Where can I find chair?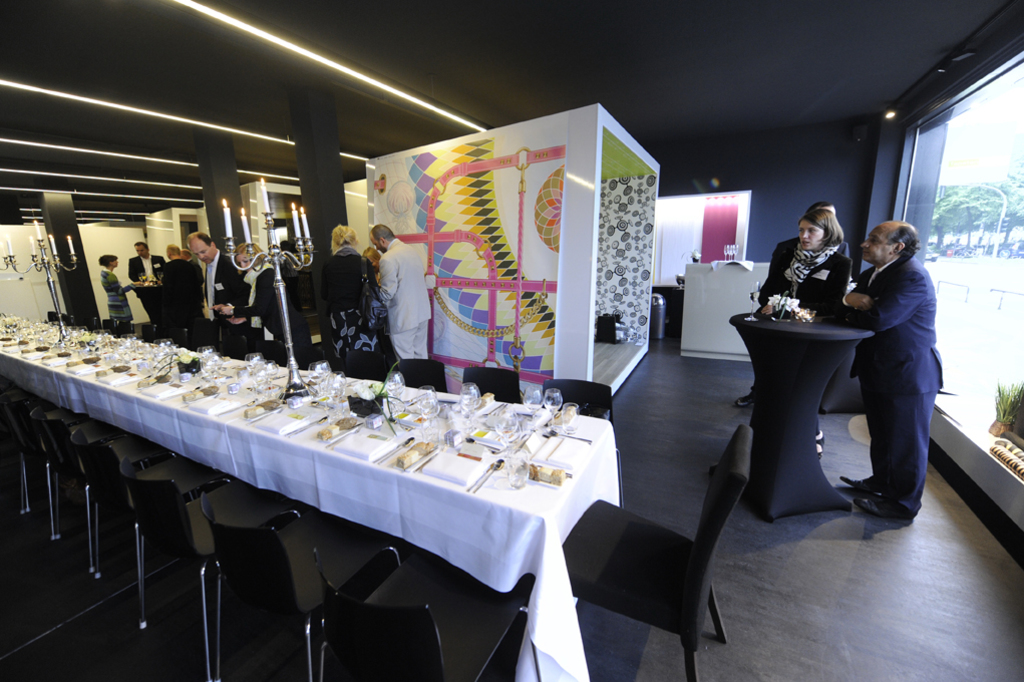
You can find it at bbox=(560, 422, 747, 681).
